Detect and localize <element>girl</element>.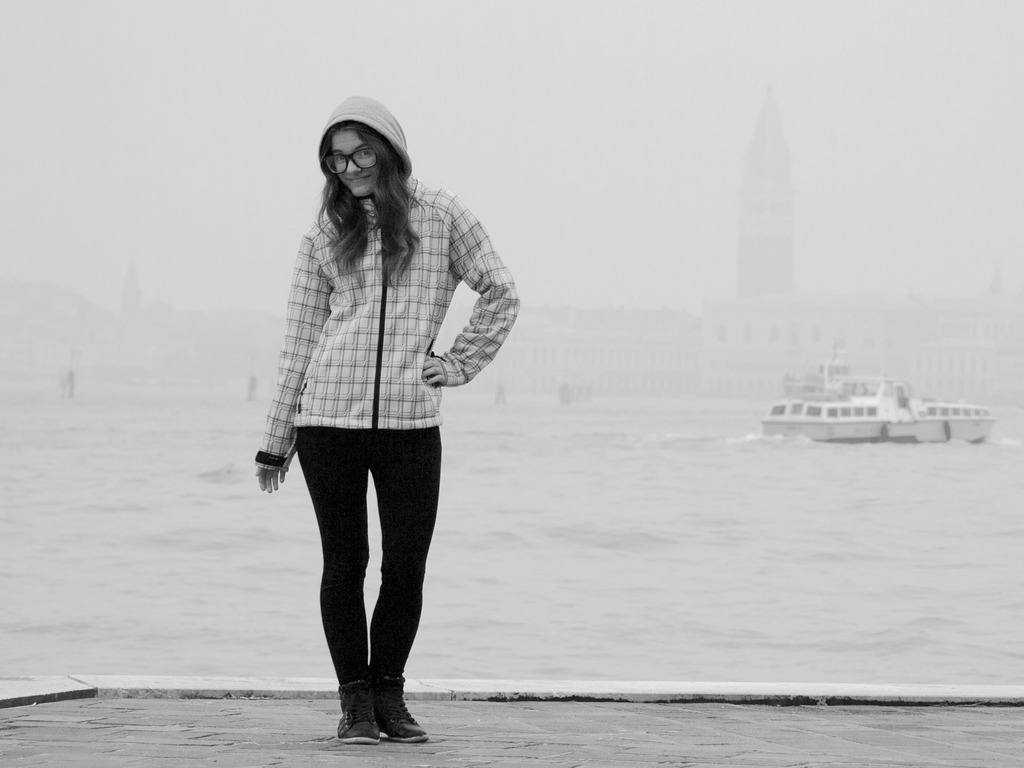
Localized at <box>254,95,519,746</box>.
